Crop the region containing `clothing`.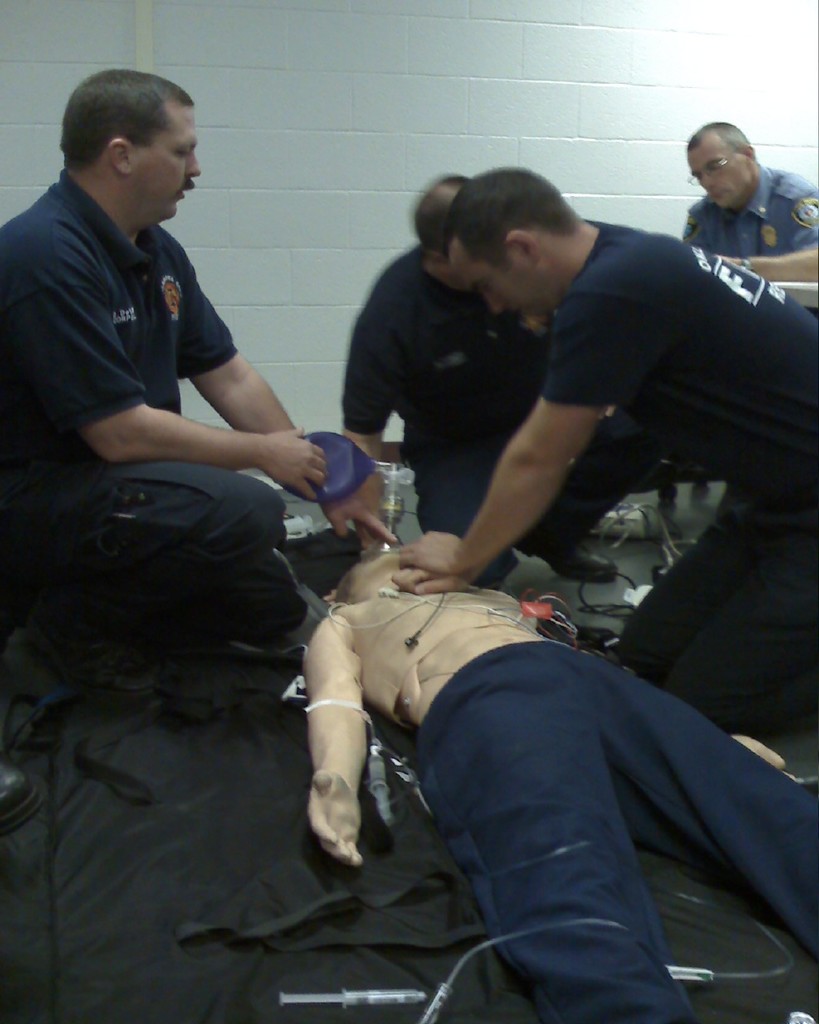
Crop region: <region>532, 214, 818, 734</region>.
